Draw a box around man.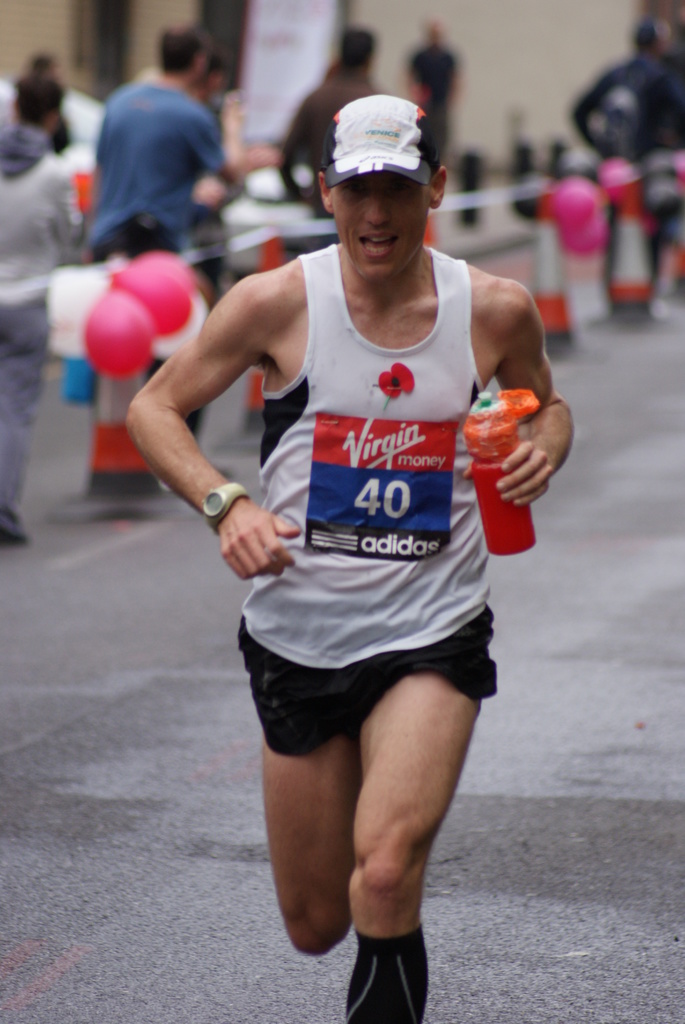
pyautogui.locateOnScreen(280, 35, 384, 221).
